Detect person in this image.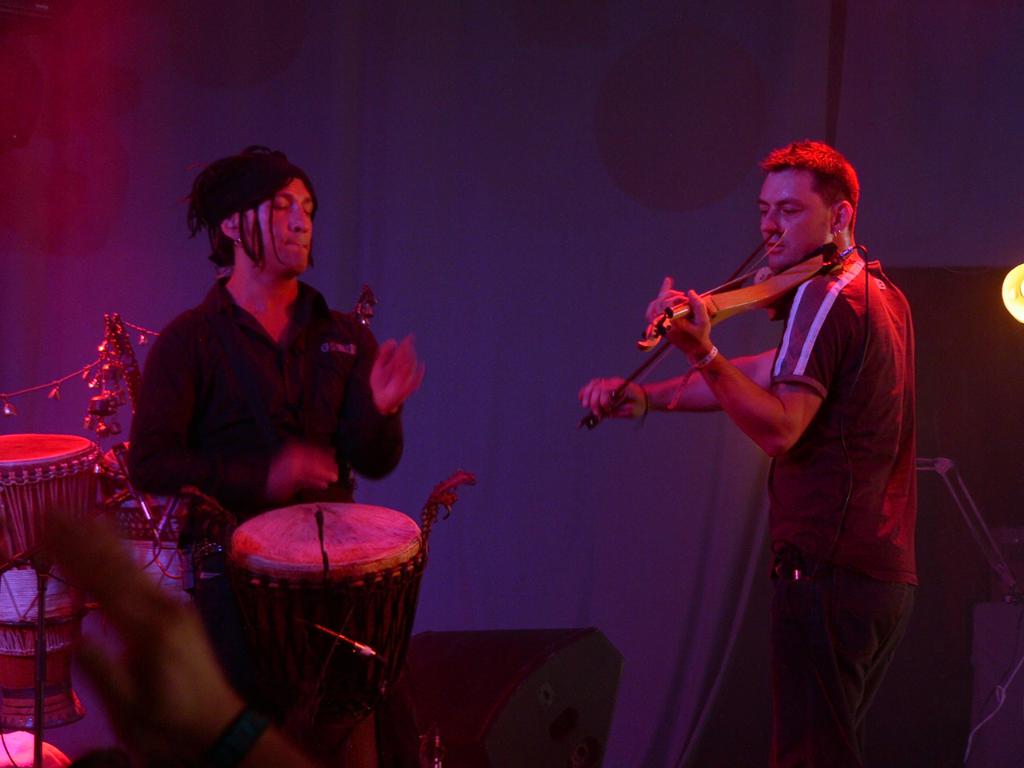
Detection: x1=626, y1=129, x2=927, y2=738.
